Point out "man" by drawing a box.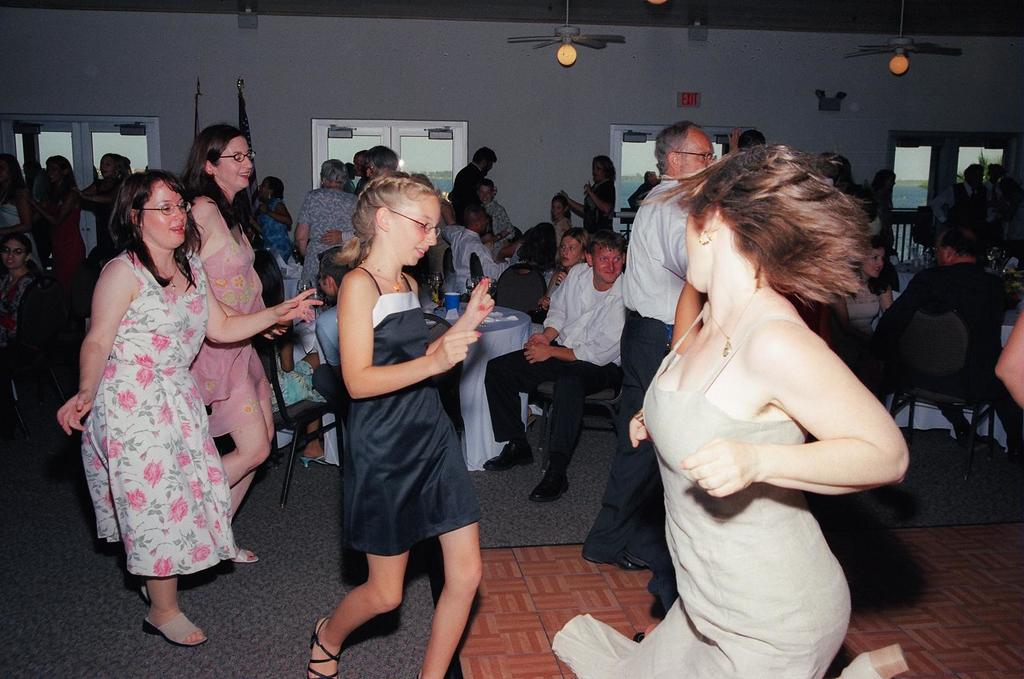
x1=488, y1=226, x2=617, y2=505.
